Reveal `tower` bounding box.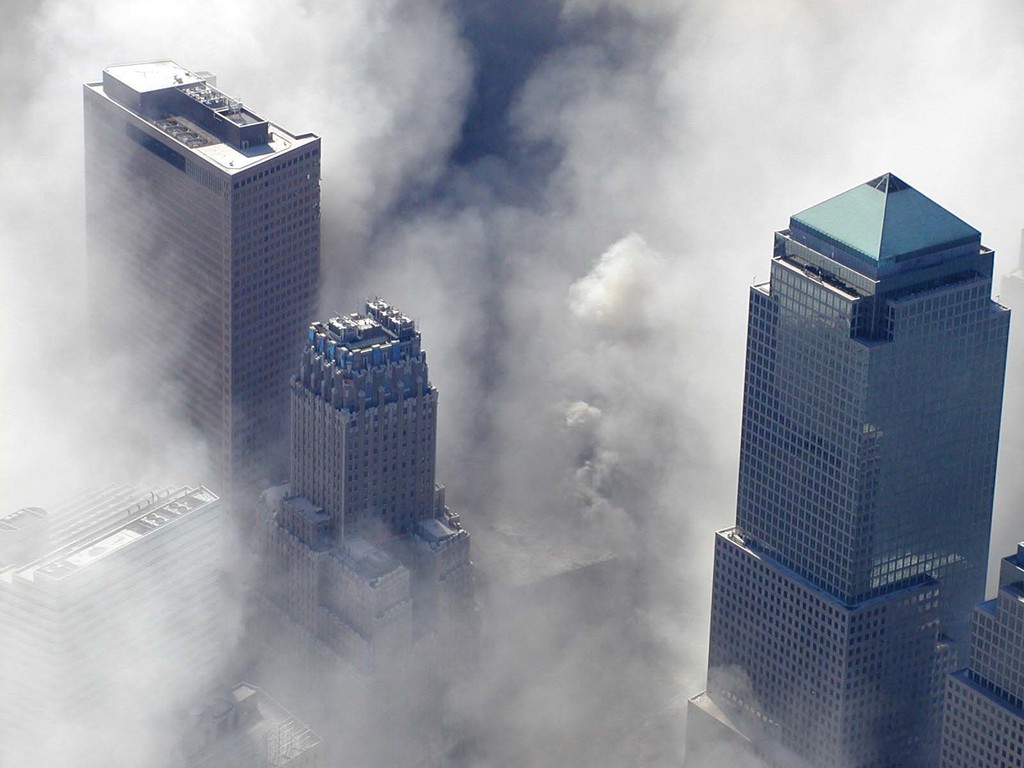
Revealed: bbox(681, 205, 1023, 744).
